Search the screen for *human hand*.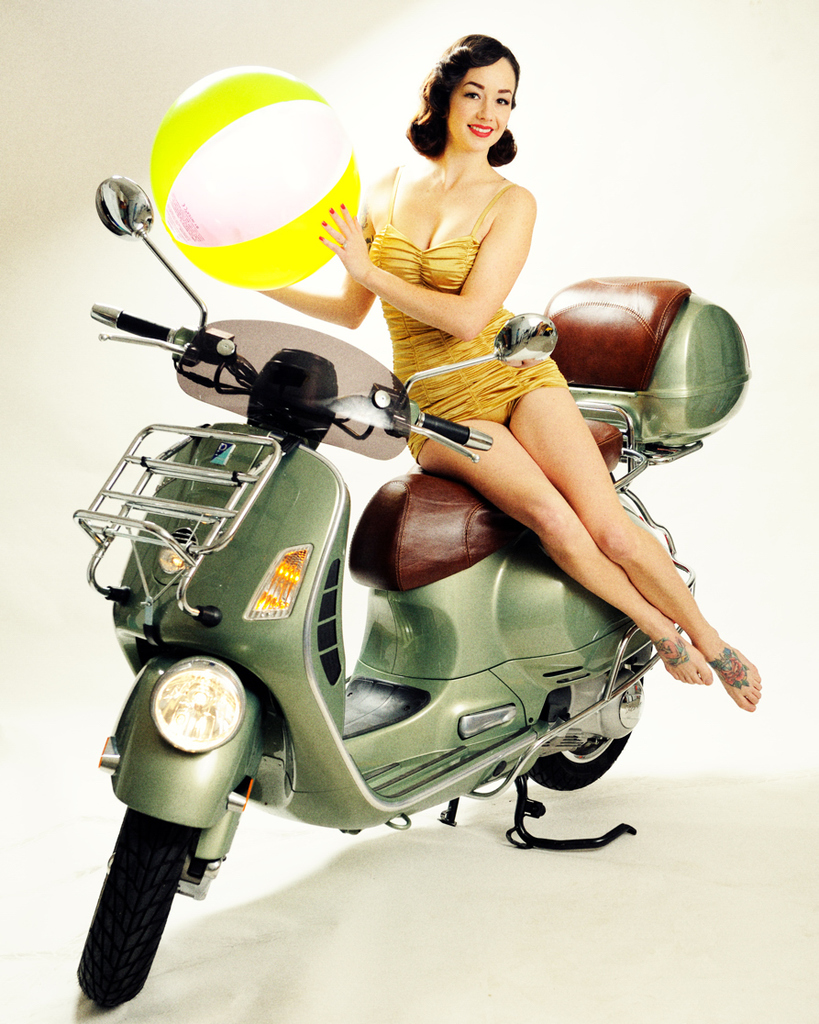
Found at Rect(317, 198, 377, 293).
